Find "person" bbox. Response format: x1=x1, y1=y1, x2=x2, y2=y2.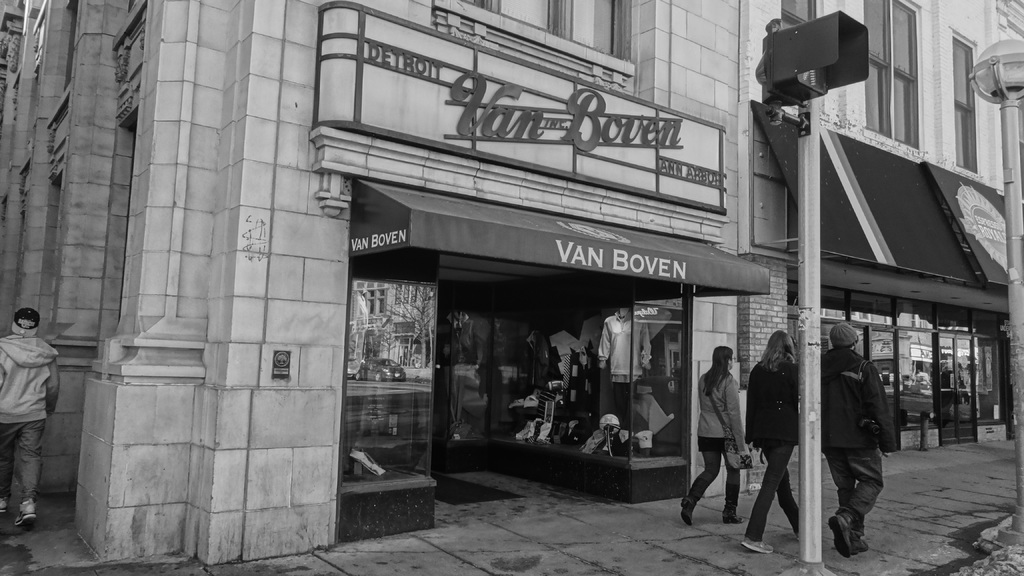
x1=819, y1=319, x2=899, y2=552.
